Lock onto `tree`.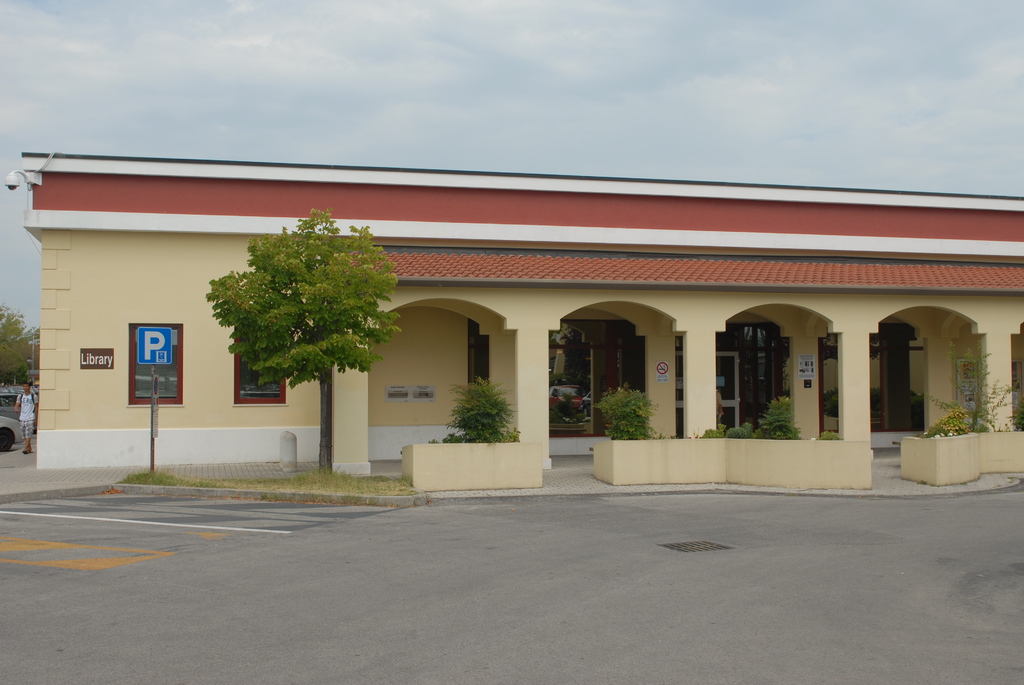
Locked: region(0, 305, 36, 388).
